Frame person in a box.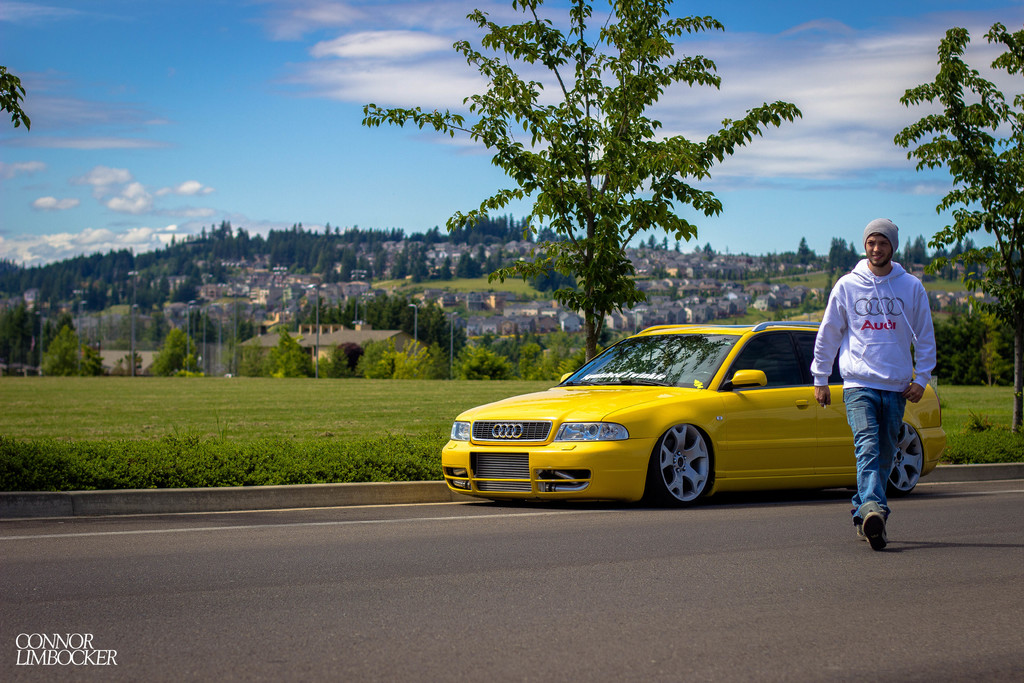
<bbox>790, 213, 939, 550</bbox>.
